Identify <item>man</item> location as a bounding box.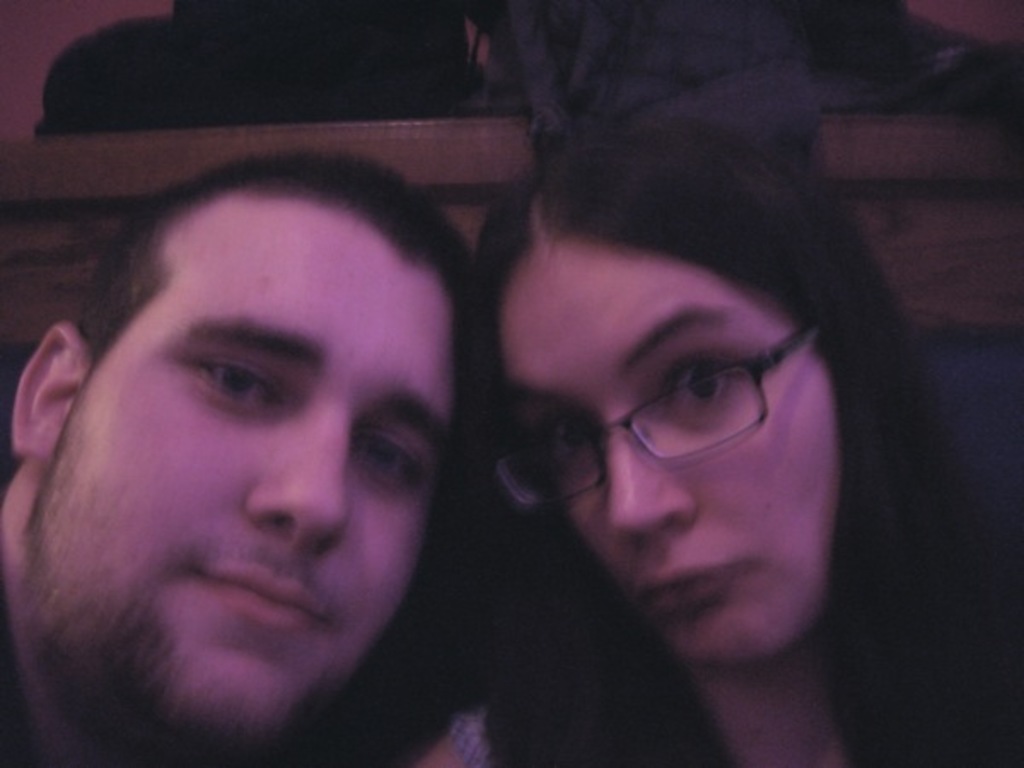
<box>0,155,483,766</box>.
